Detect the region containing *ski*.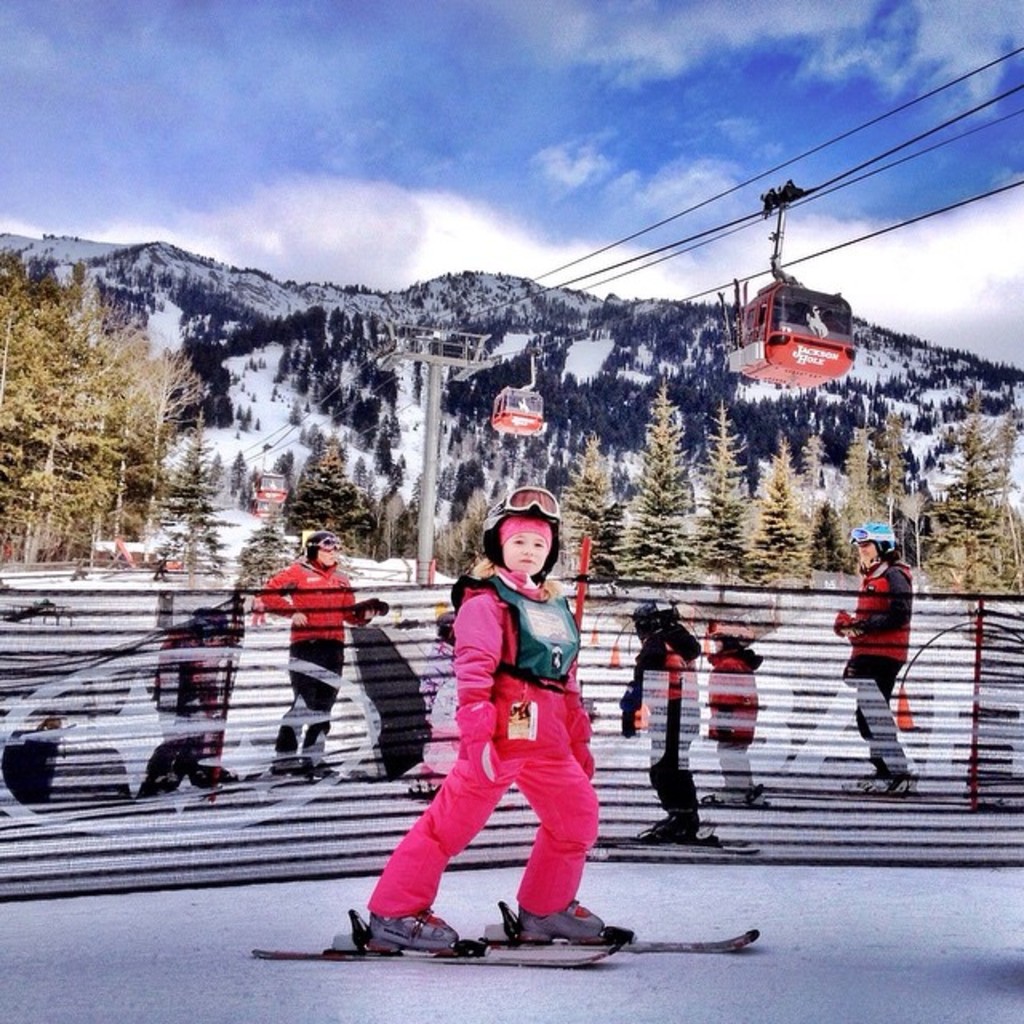
(474, 899, 762, 957).
